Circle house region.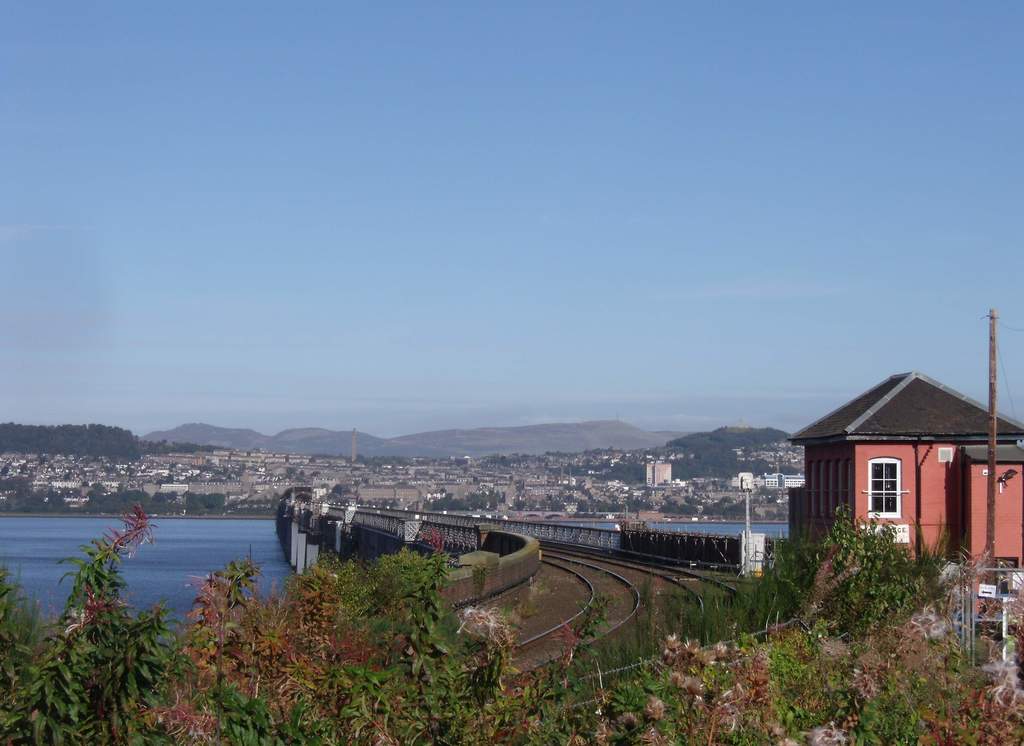
Region: detection(755, 469, 810, 493).
